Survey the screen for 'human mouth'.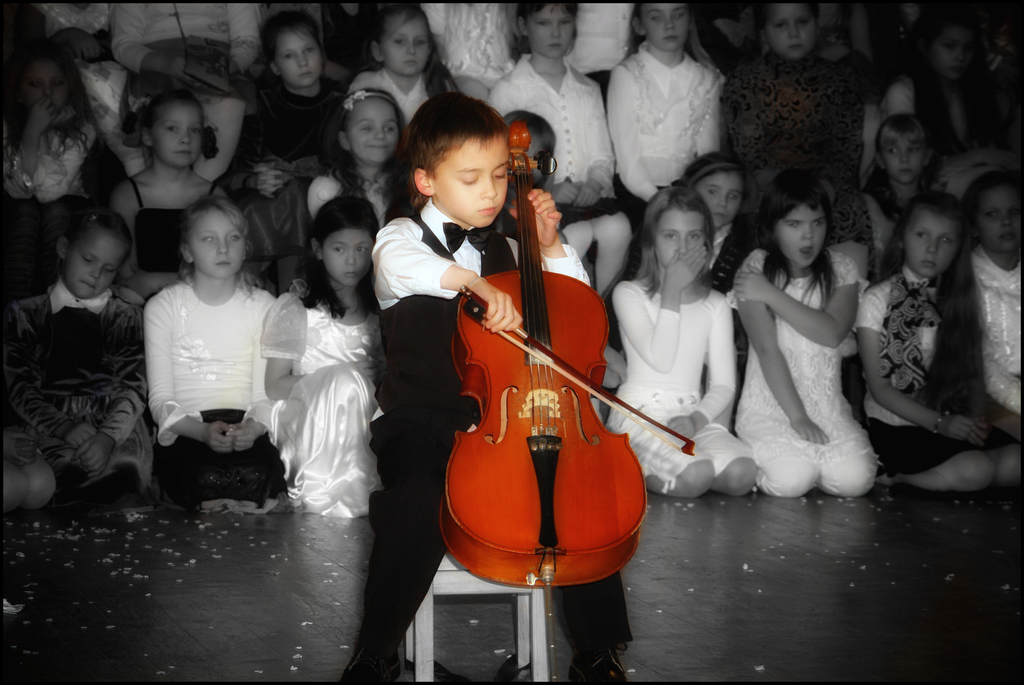
Survey found: 211:258:231:268.
